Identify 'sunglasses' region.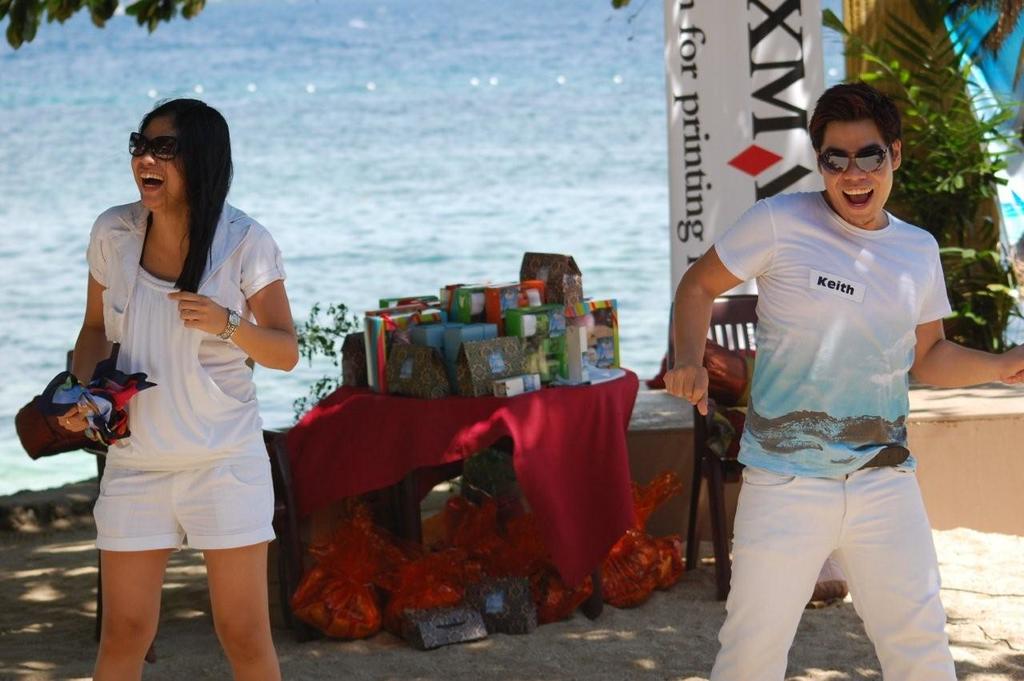
Region: BBox(815, 144, 892, 174).
